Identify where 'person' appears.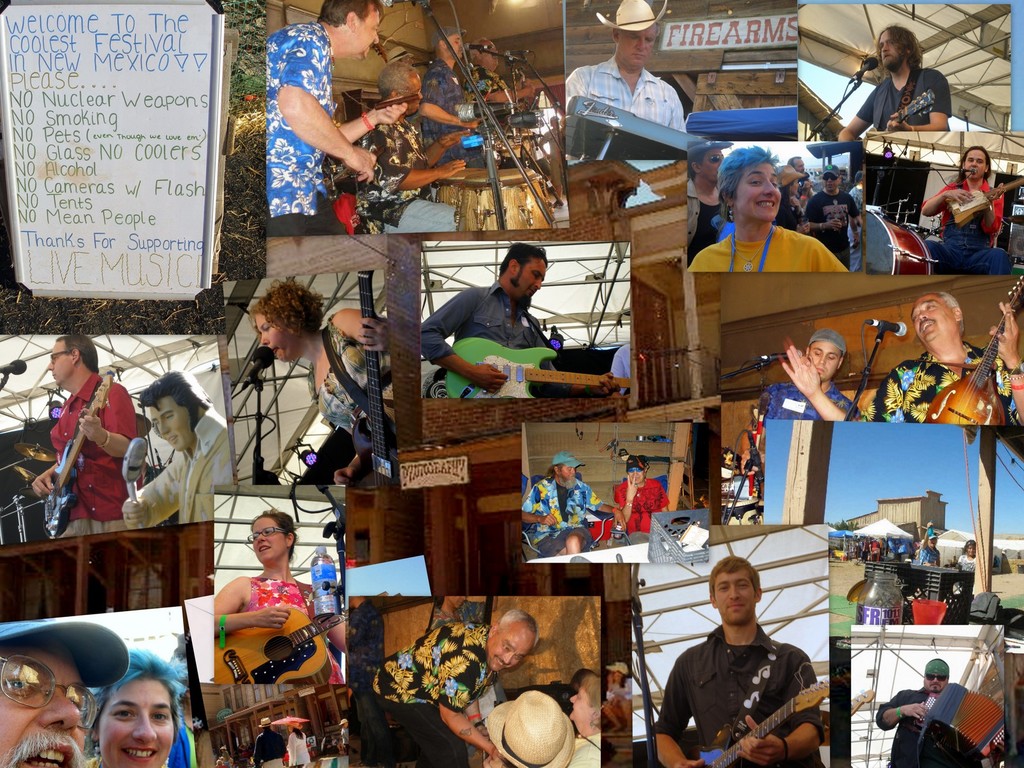
Appears at [799, 161, 868, 271].
